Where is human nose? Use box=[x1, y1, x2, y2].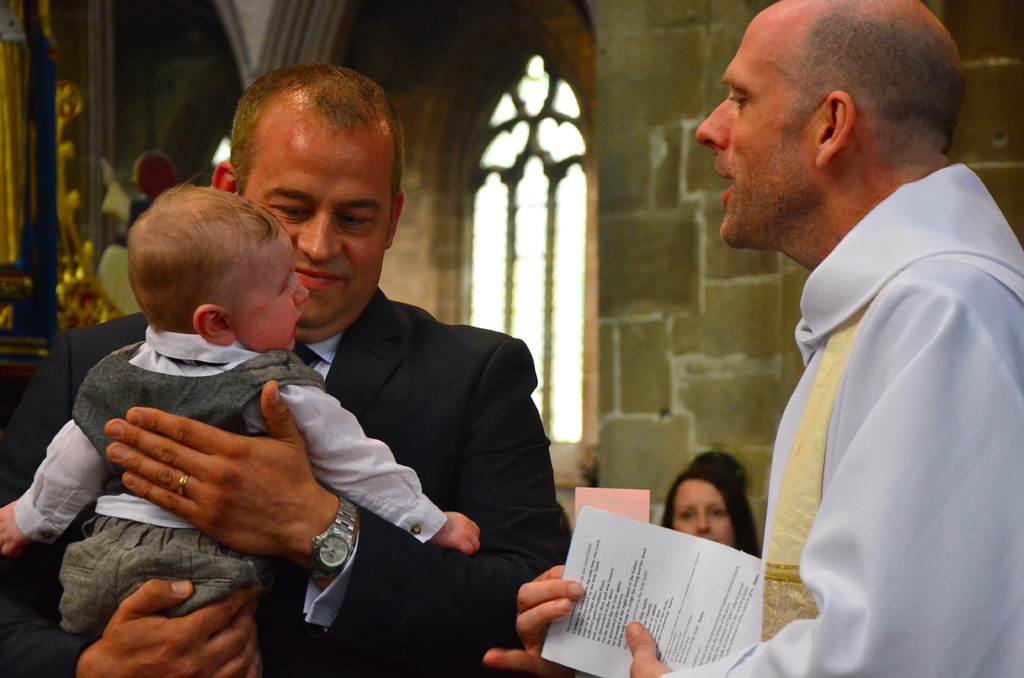
box=[694, 101, 724, 154].
